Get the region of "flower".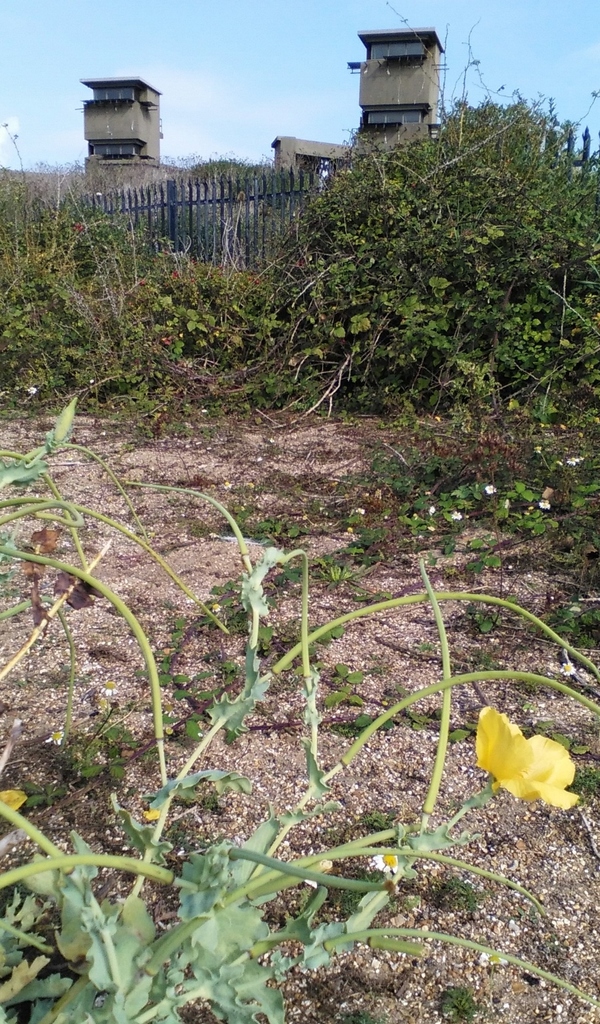
x1=70 y1=225 x2=88 y2=236.
